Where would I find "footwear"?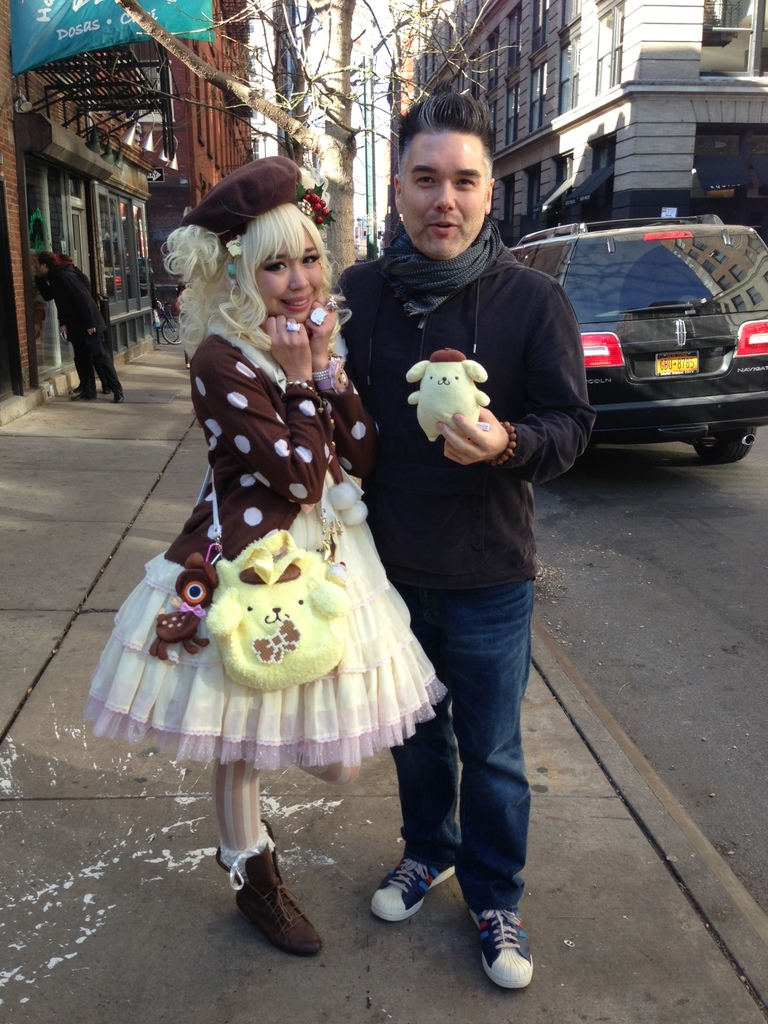
At BBox(467, 922, 545, 993).
